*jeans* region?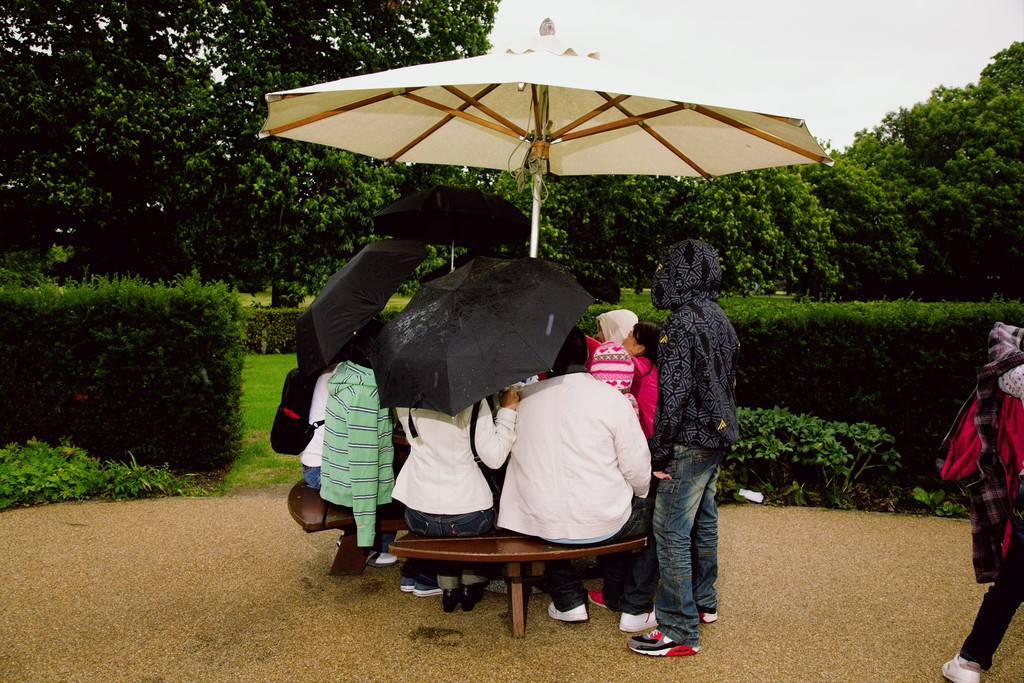
bbox=(648, 441, 731, 646)
